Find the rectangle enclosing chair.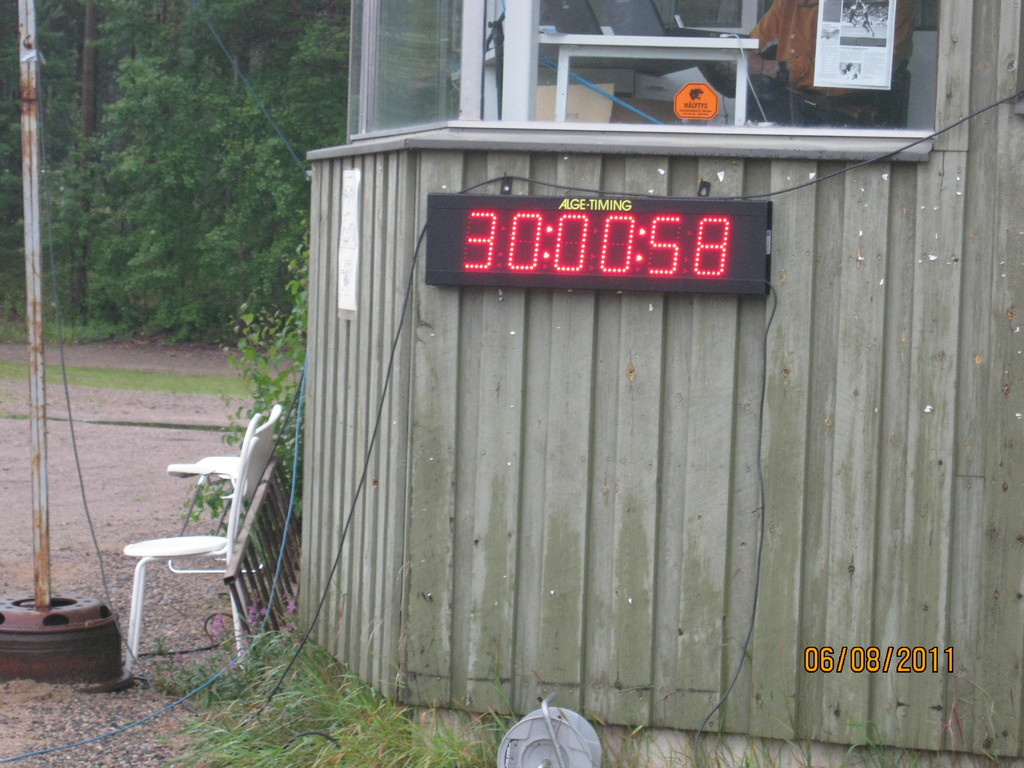
bbox=(165, 412, 260, 536).
